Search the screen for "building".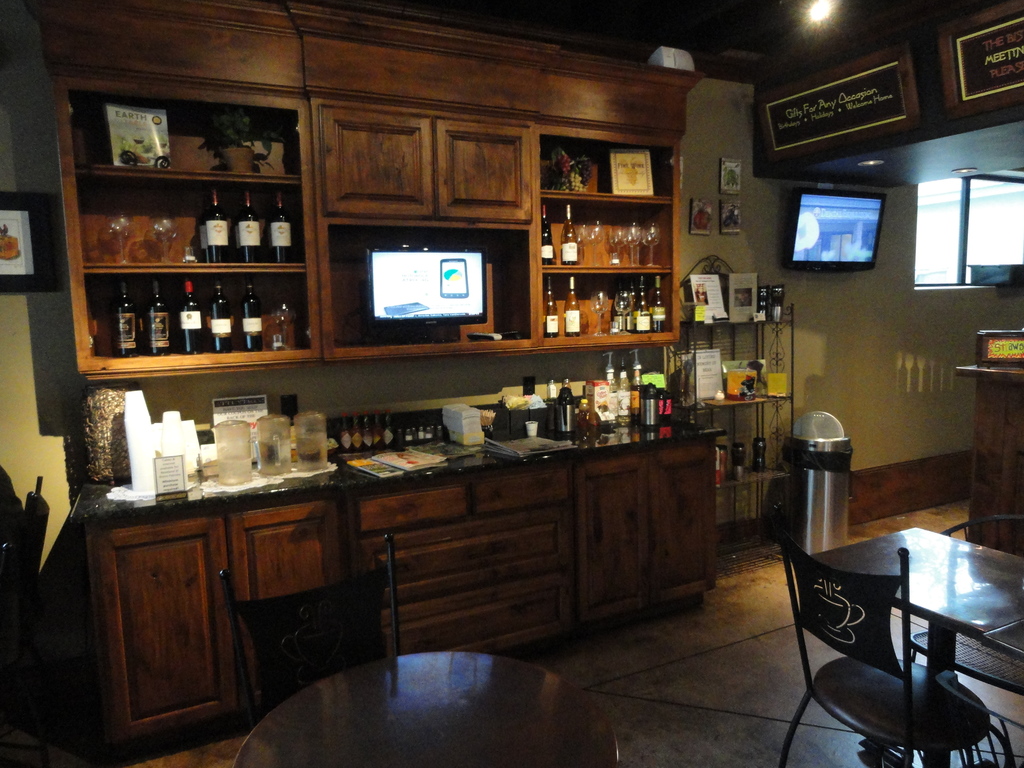
Found at bbox=(0, 0, 1023, 767).
